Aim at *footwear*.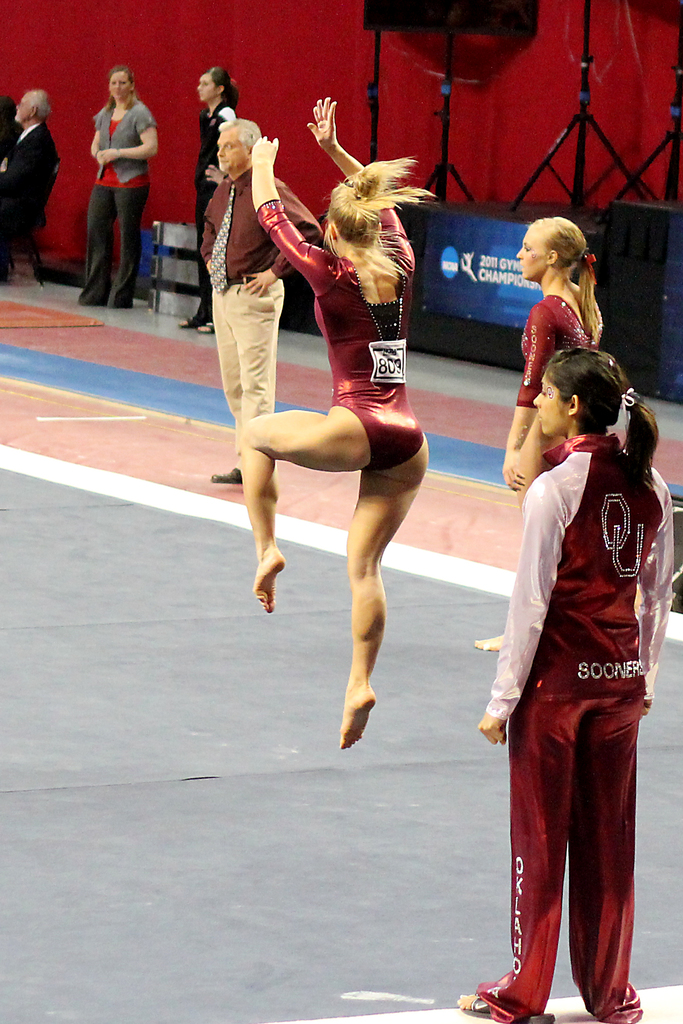
Aimed at 204,467,241,484.
